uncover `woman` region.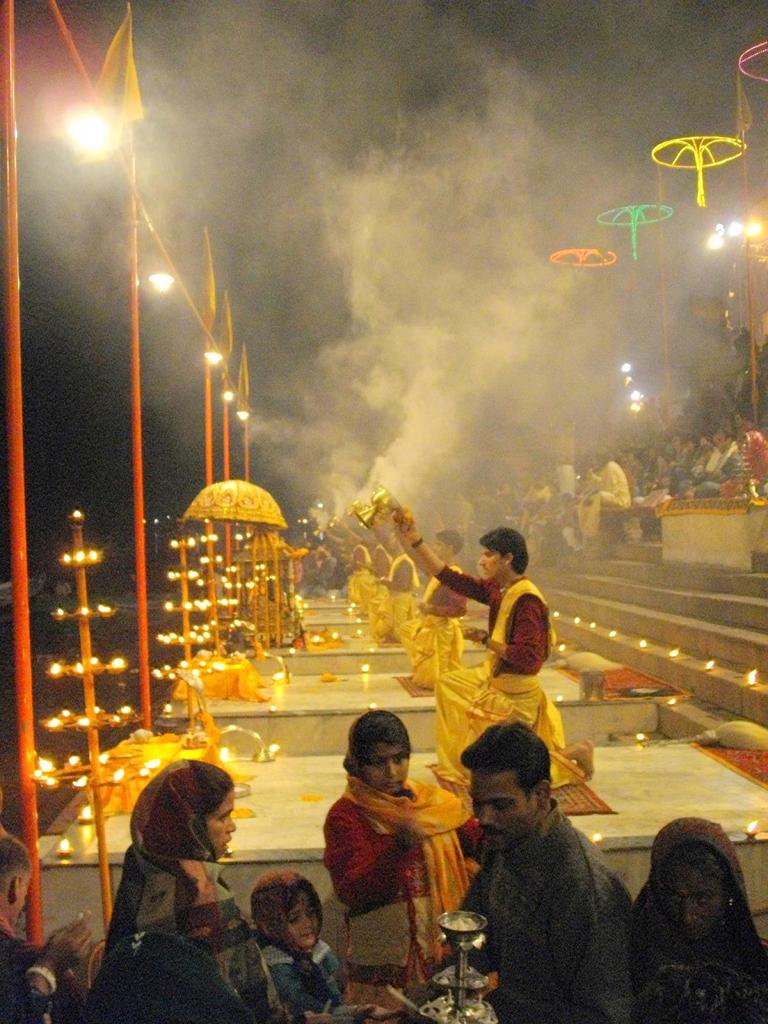
Uncovered: locate(630, 816, 767, 1023).
